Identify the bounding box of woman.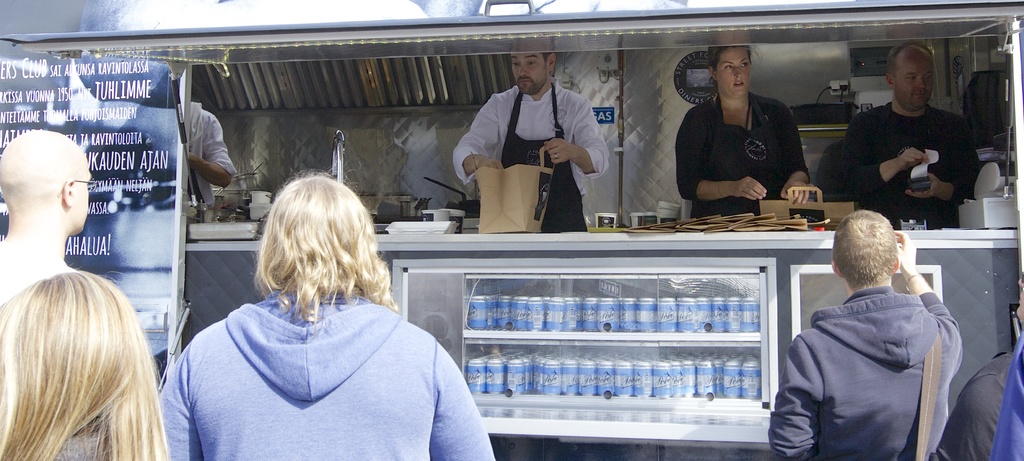
select_region(674, 43, 811, 227).
